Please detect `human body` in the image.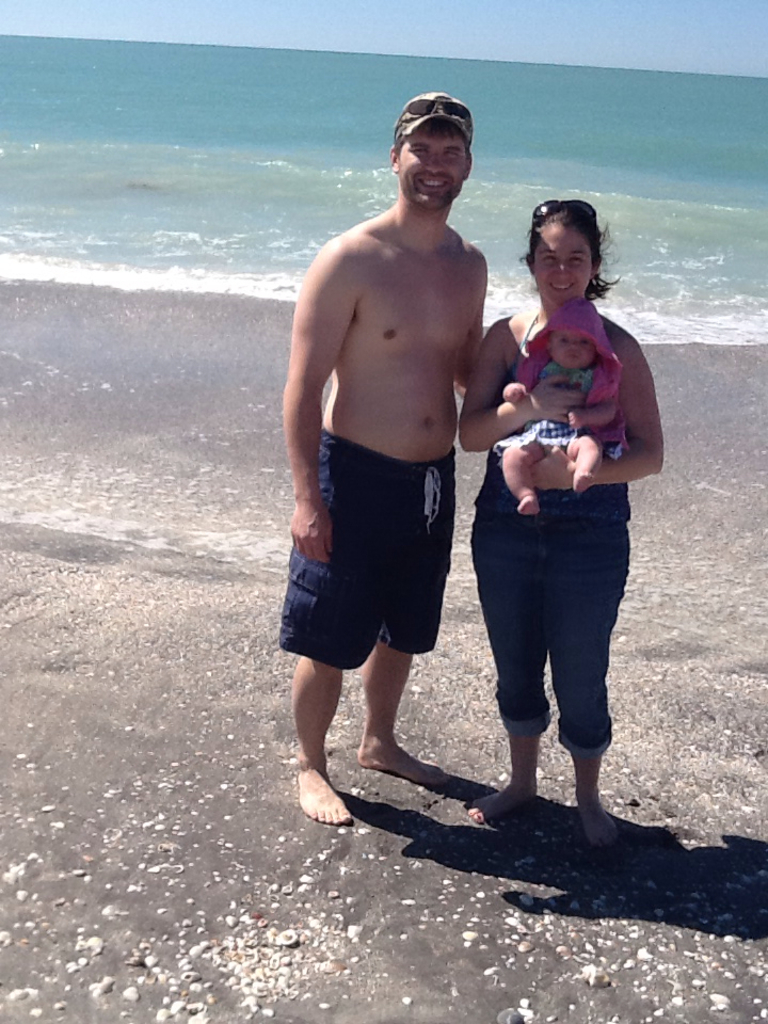
(285,96,526,846).
